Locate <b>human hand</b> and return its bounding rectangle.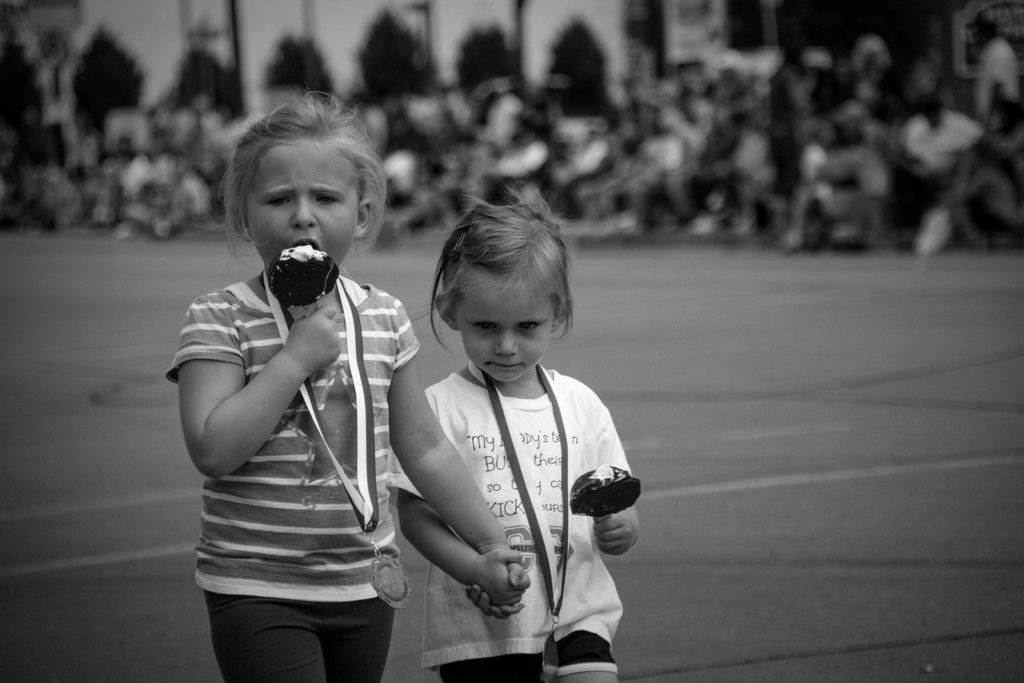
l=283, t=304, r=341, b=371.
